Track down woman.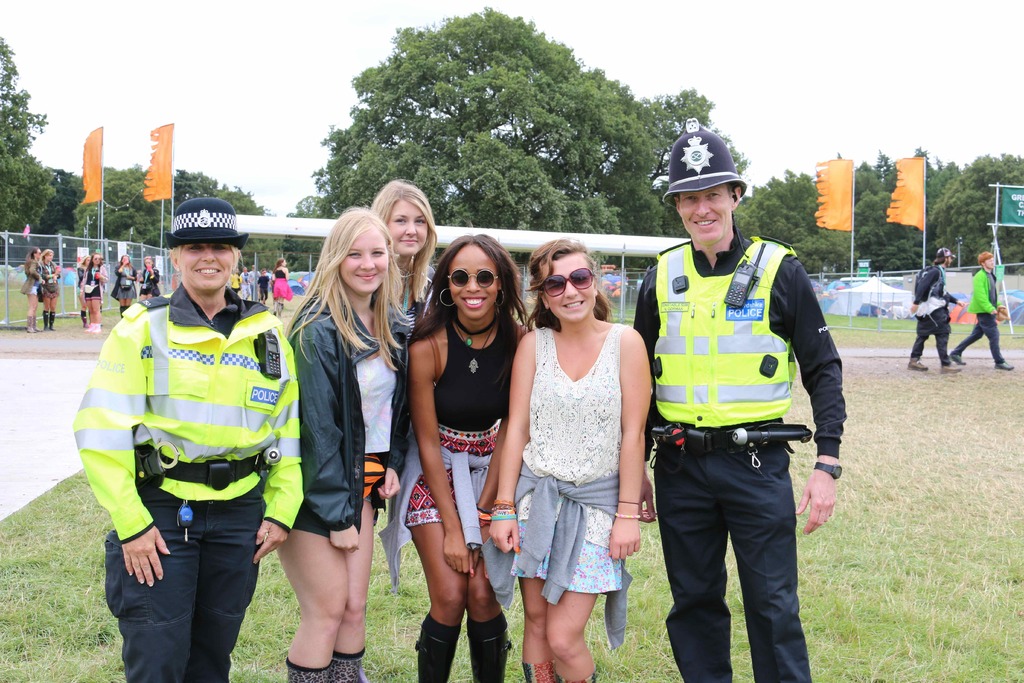
Tracked to box=[81, 253, 109, 334].
